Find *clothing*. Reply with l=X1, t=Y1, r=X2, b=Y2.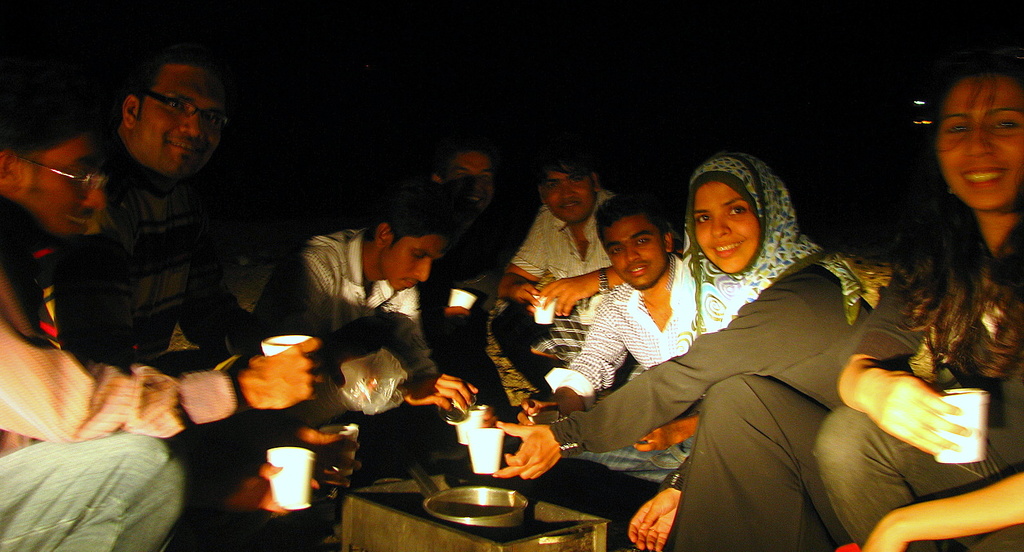
l=261, t=220, r=444, b=478.
